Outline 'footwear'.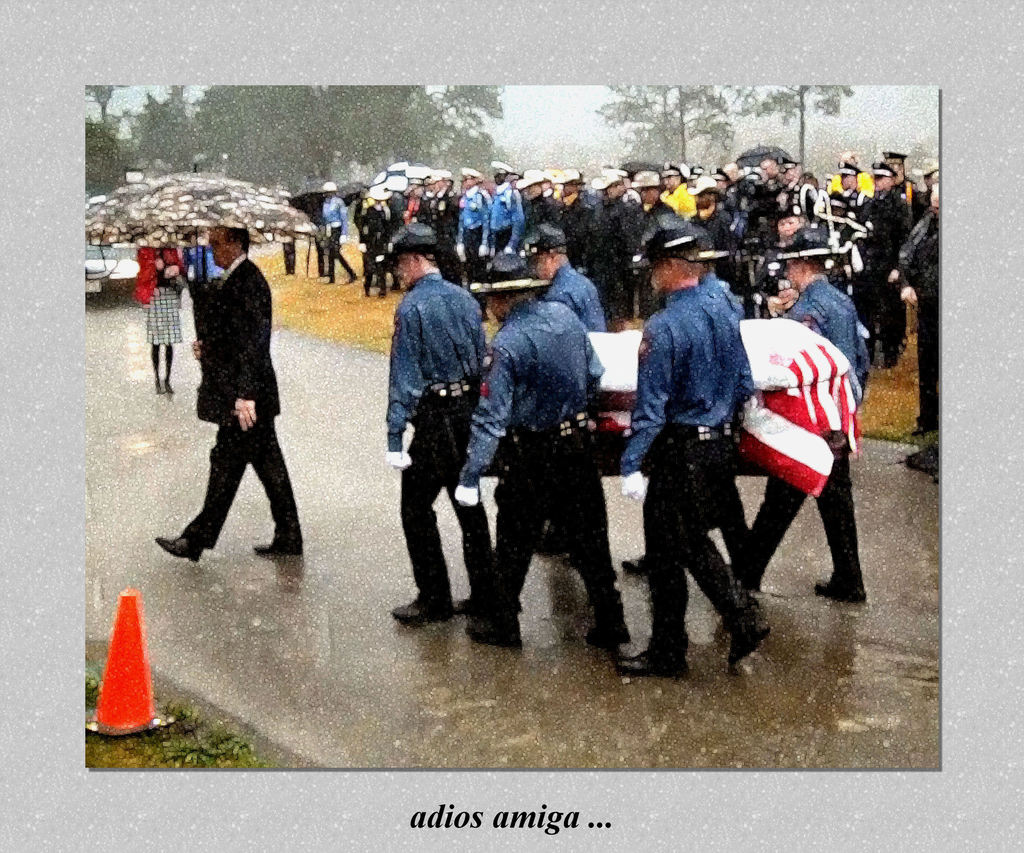
Outline: bbox(460, 609, 522, 649).
